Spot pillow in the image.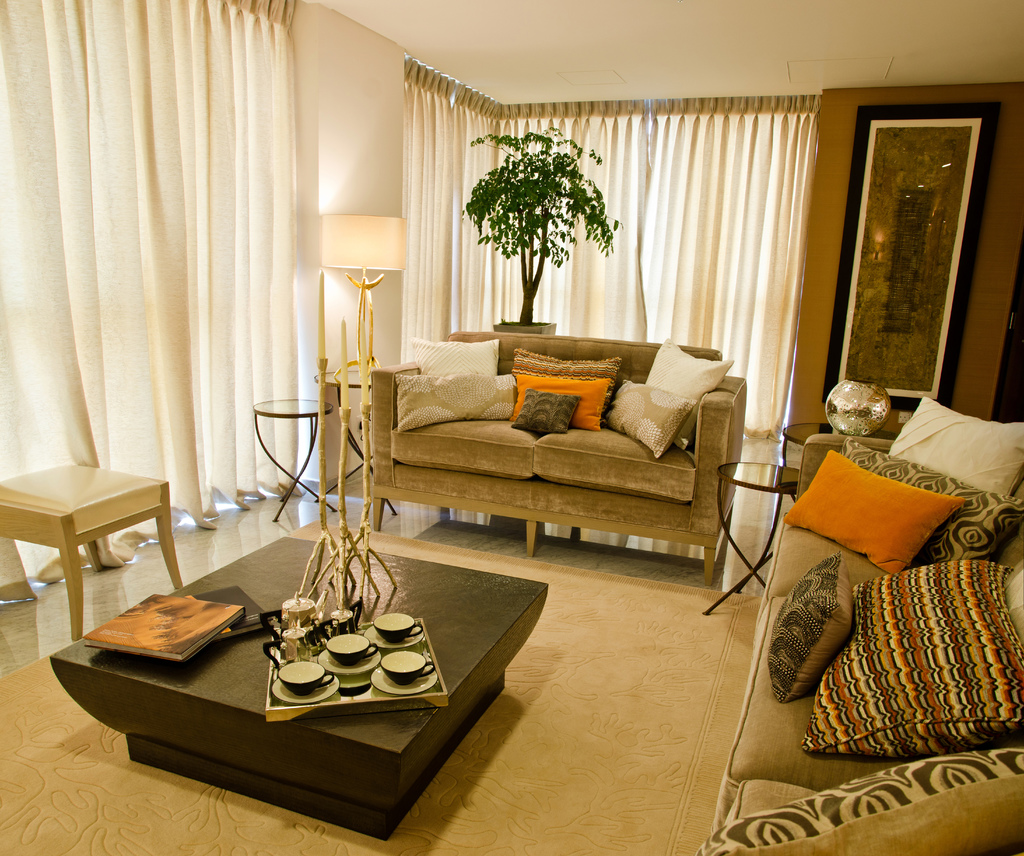
pillow found at bbox=[509, 388, 573, 429].
